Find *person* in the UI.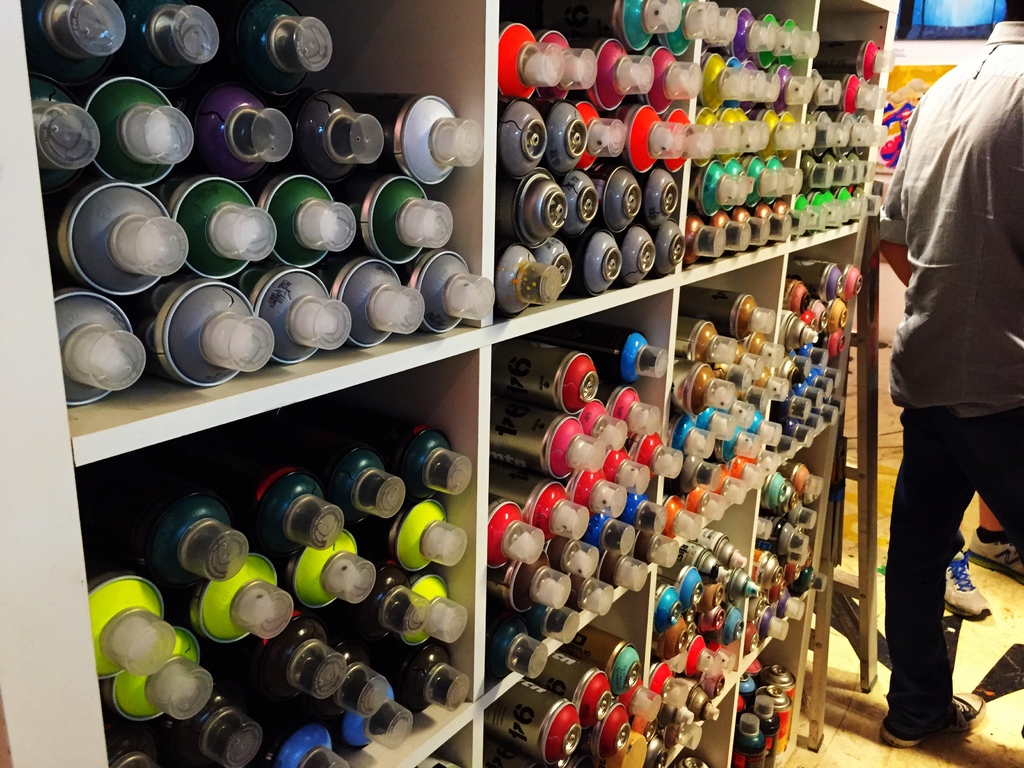
UI element at left=881, top=0, right=1023, bottom=747.
